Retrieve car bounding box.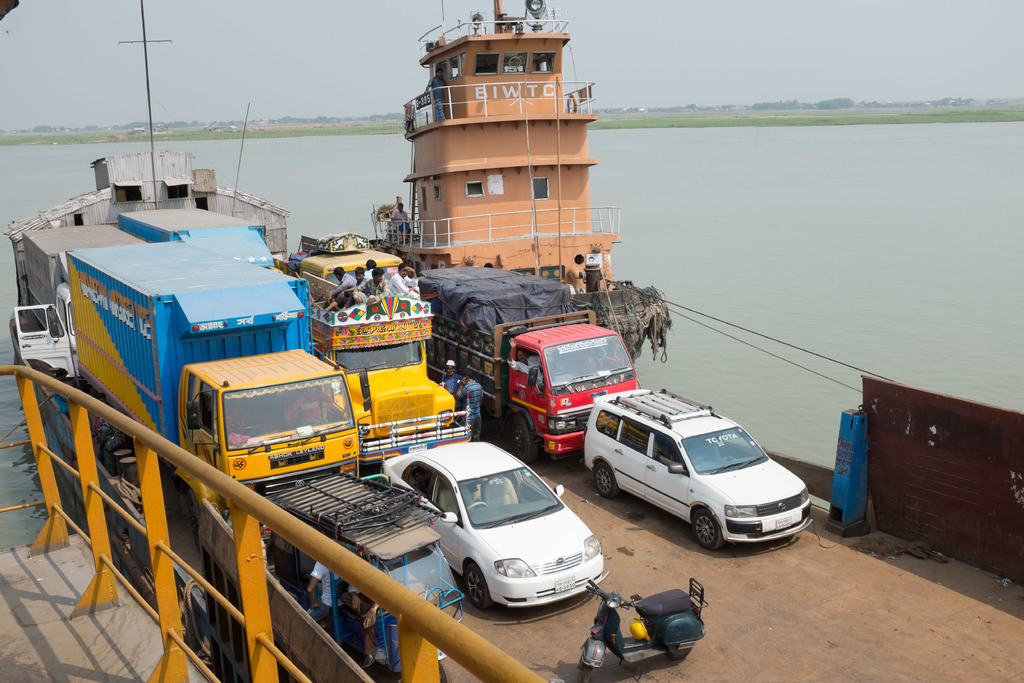
Bounding box: locate(579, 386, 822, 553).
